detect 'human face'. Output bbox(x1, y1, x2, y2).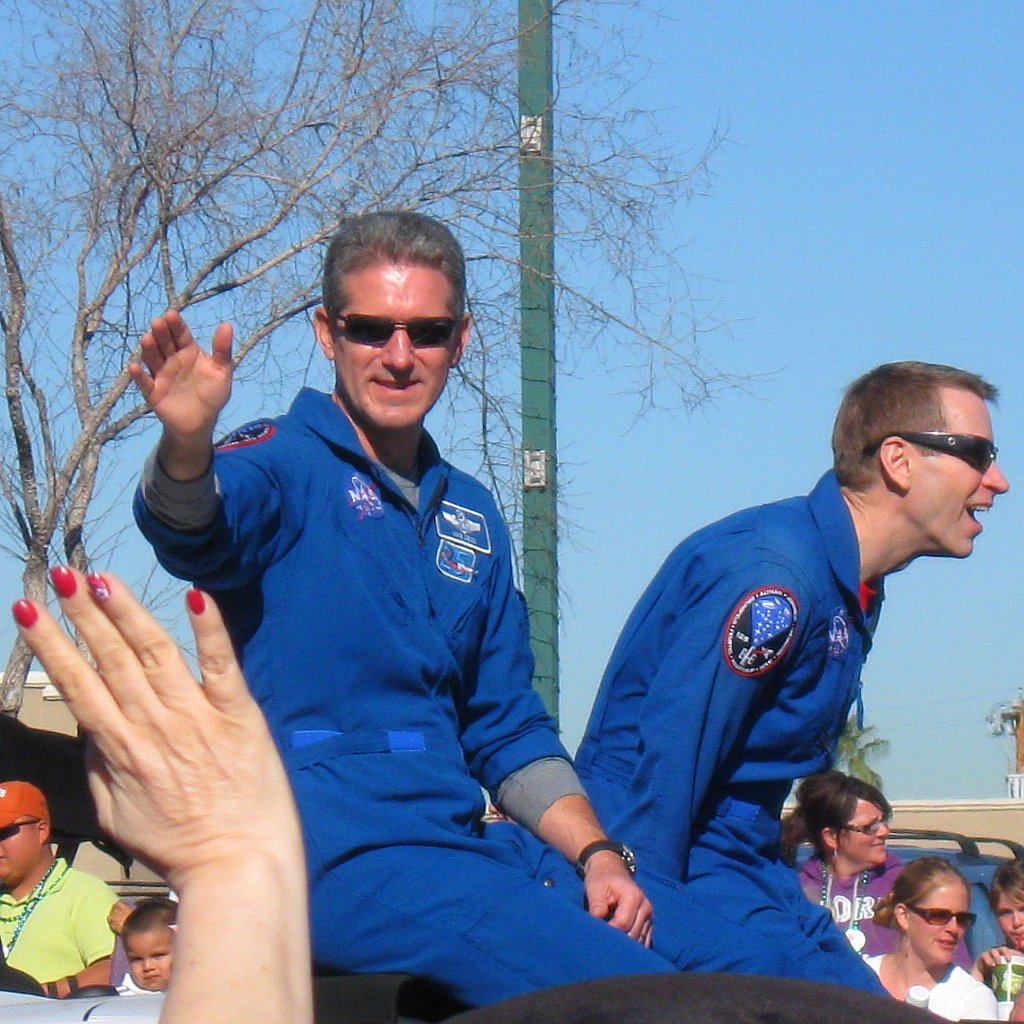
bbox(997, 896, 1023, 948).
